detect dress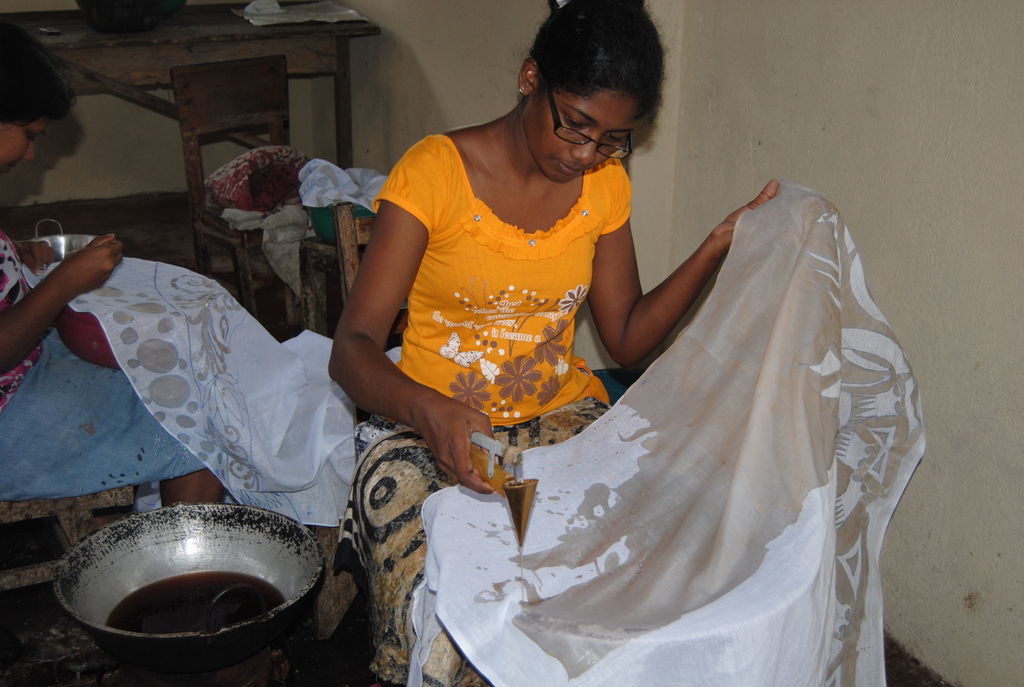
370 135 631 425
